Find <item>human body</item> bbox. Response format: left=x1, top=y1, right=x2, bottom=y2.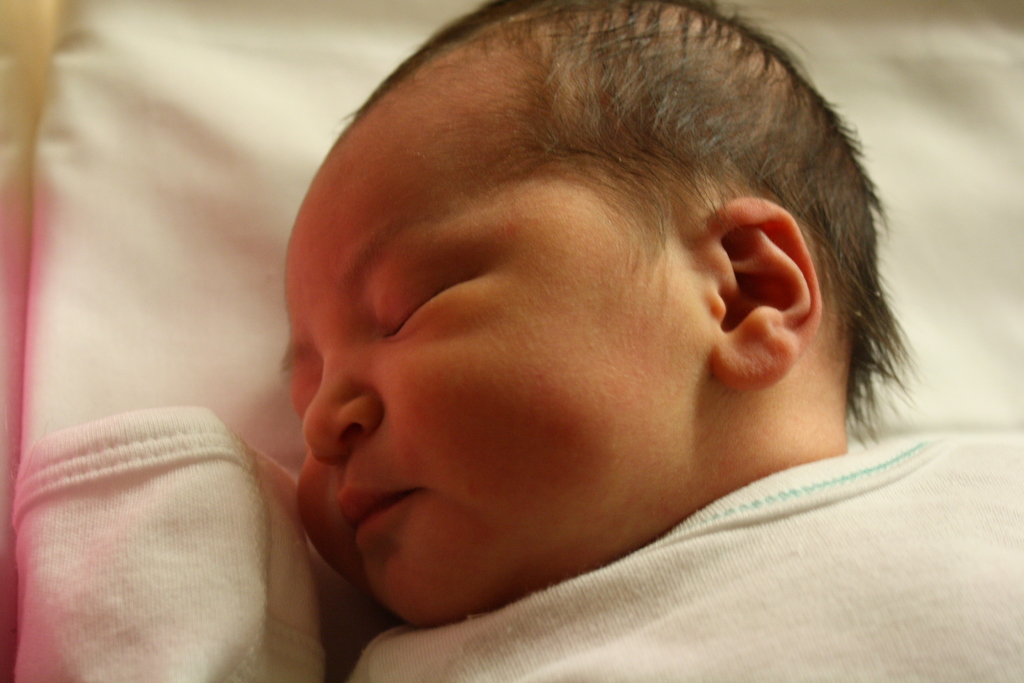
left=284, top=0, right=1023, bottom=682.
